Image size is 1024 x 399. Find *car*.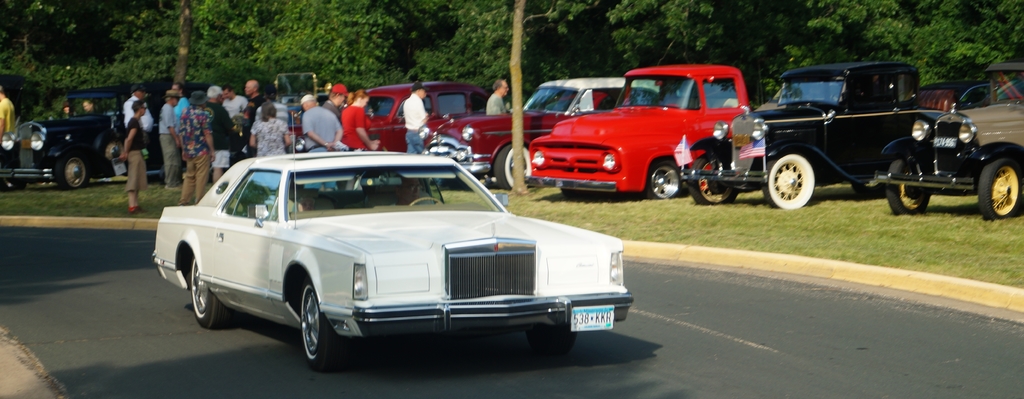
148 138 637 362.
